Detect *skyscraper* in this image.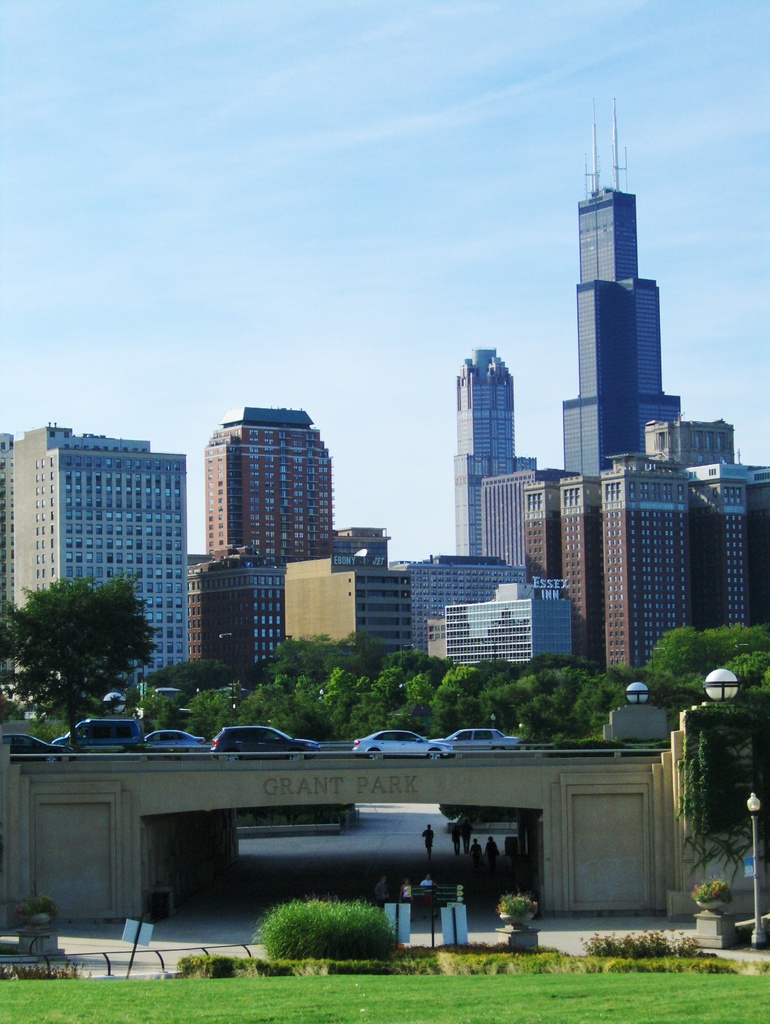
Detection: <region>557, 108, 695, 464</region>.
